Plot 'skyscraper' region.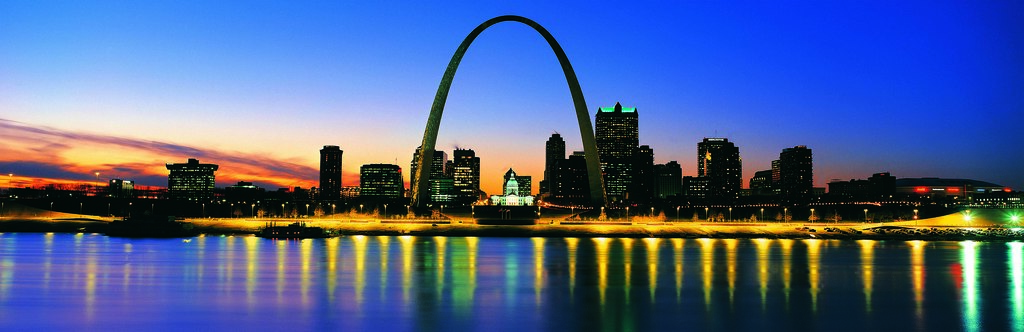
Plotted at box(698, 139, 739, 203).
